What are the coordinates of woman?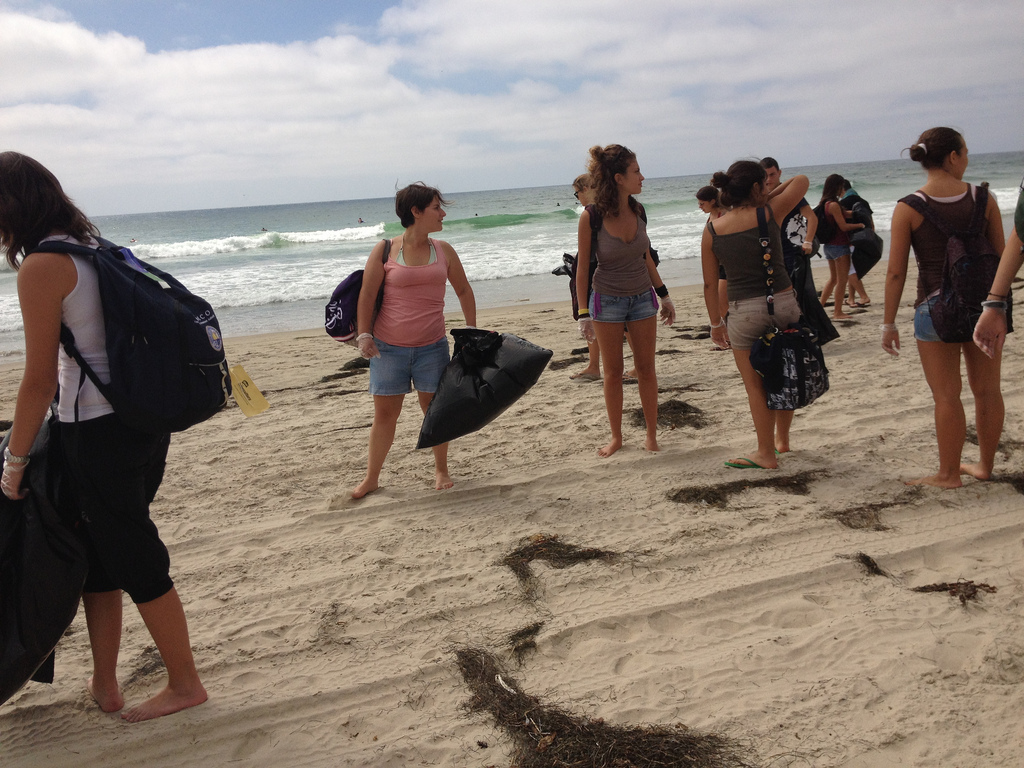
{"left": 575, "top": 141, "right": 677, "bottom": 455}.
